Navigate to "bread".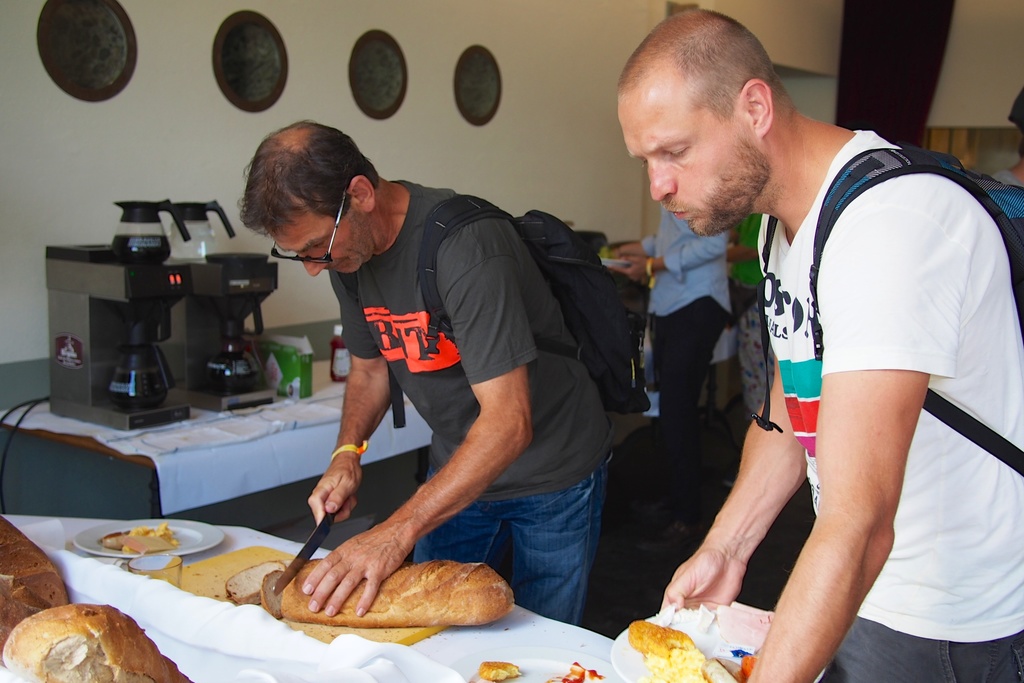
Navigation target: bbox=(225, 559, 278, 601).
